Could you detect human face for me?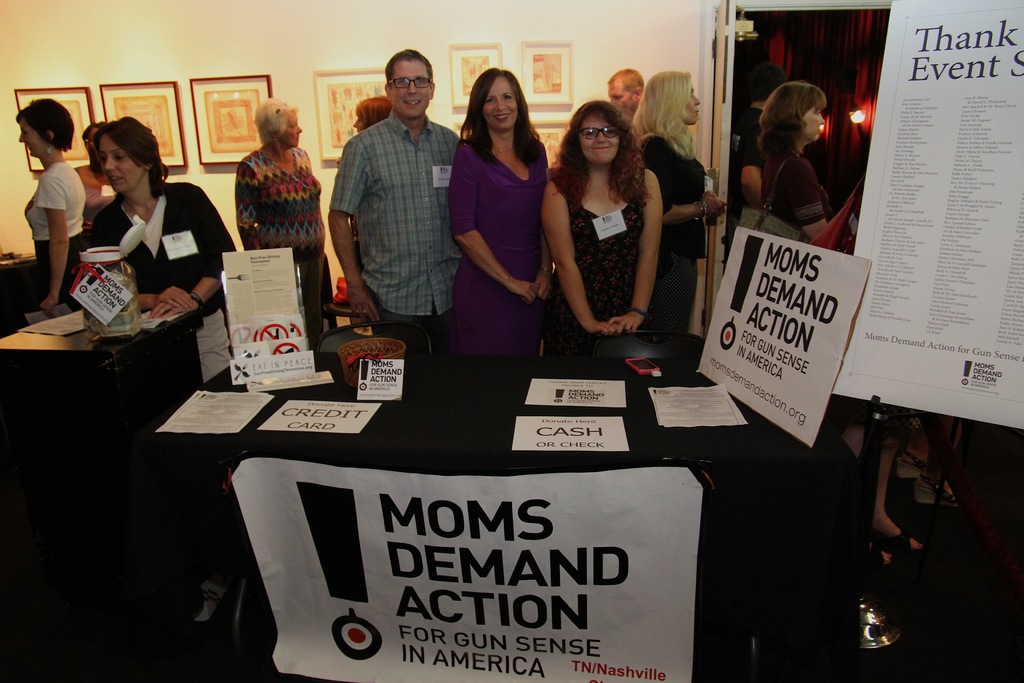
Detection result: crop(17, 119, 53, 158).
